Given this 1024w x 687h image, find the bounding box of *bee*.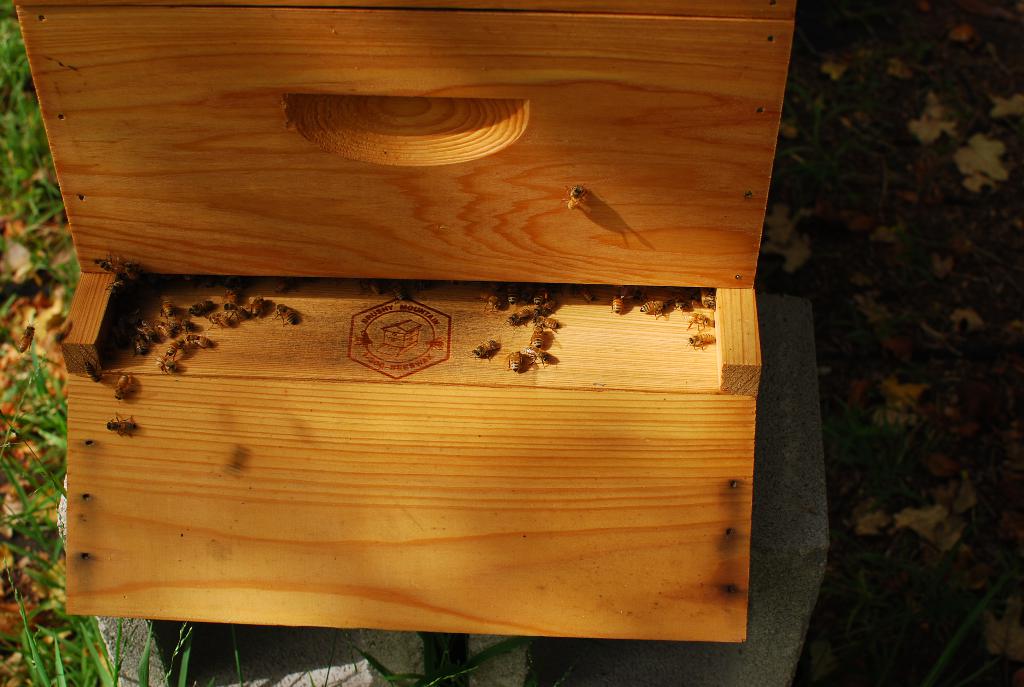
bbox=[175, 275, 196, 290].
